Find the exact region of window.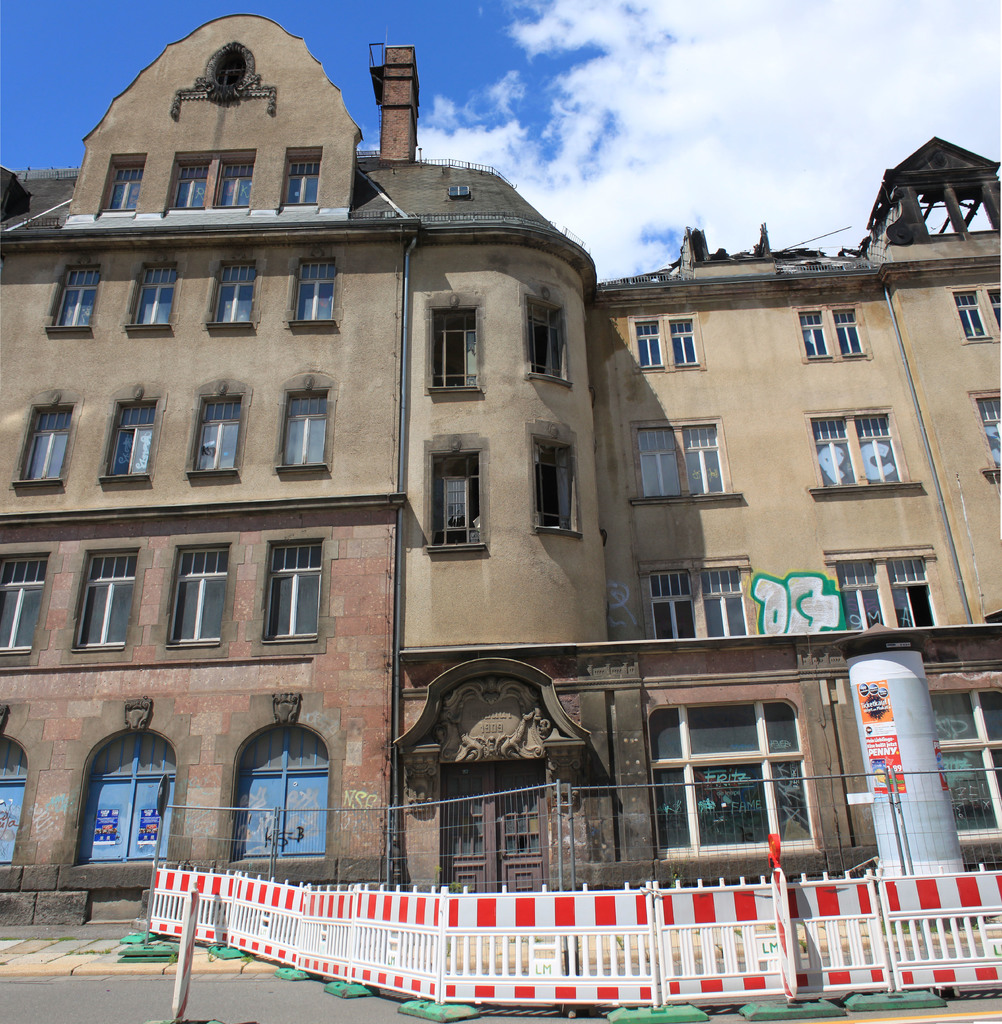
Exact region: detection(801, 402, 906, 500).
